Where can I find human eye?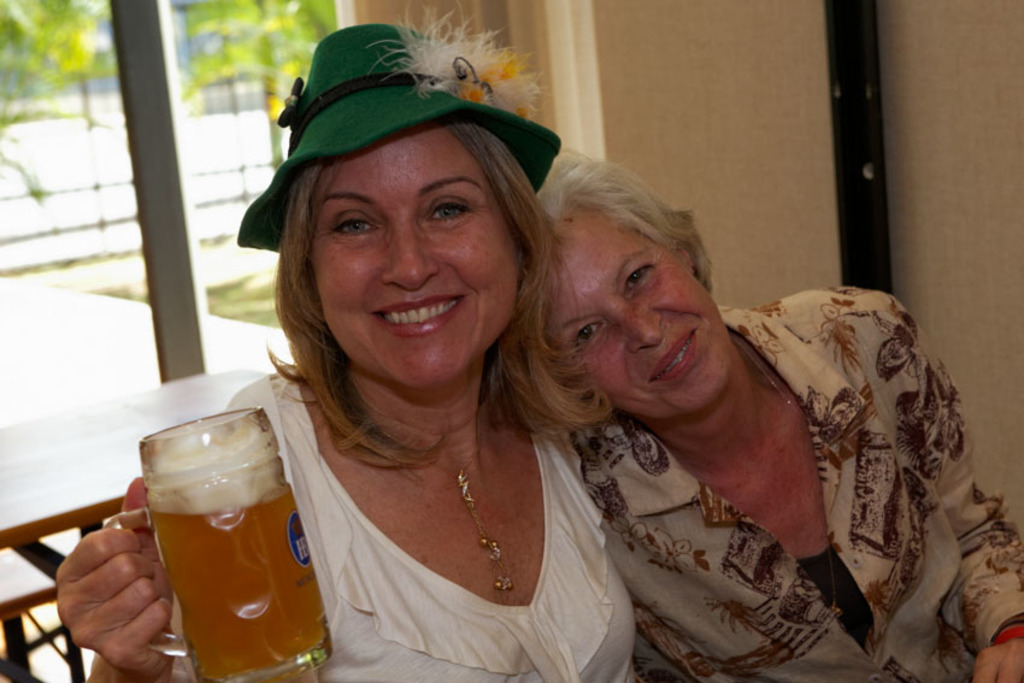
You can find it at Rect(322, 210, 381, 242).
